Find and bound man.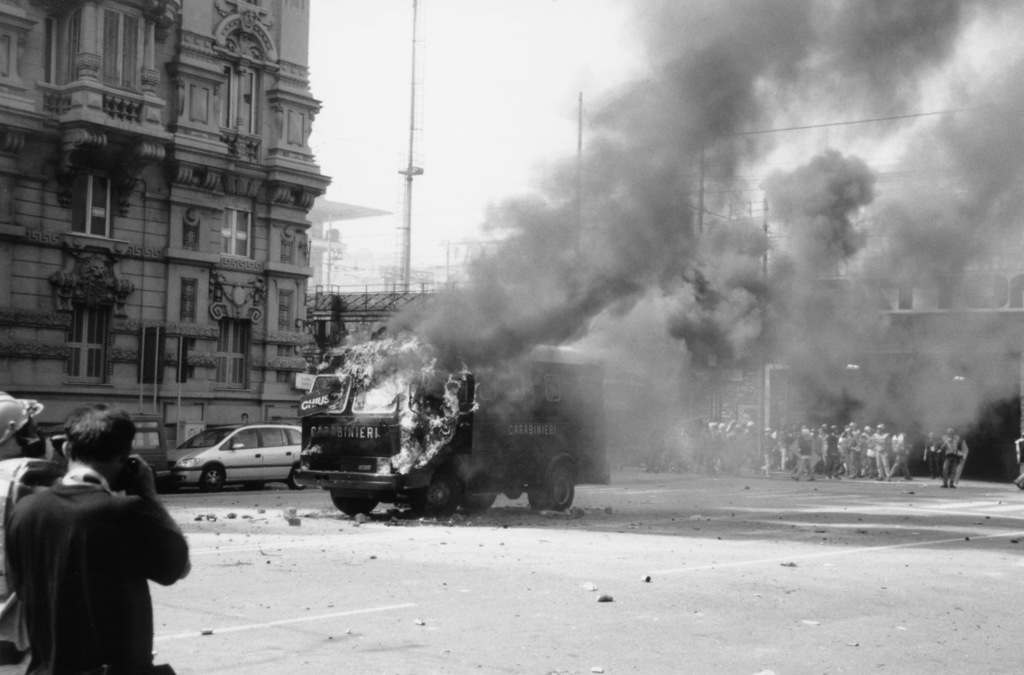
Bound: left=11, top=402, right=200, bottom=672.
